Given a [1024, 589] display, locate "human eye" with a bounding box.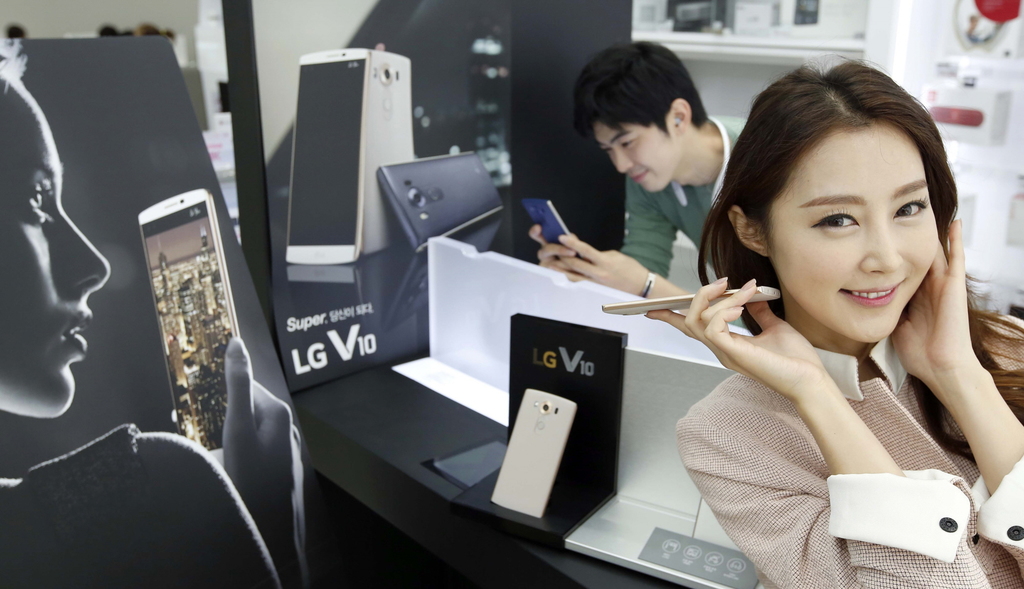
Located: 621, 136, 638, 150.
